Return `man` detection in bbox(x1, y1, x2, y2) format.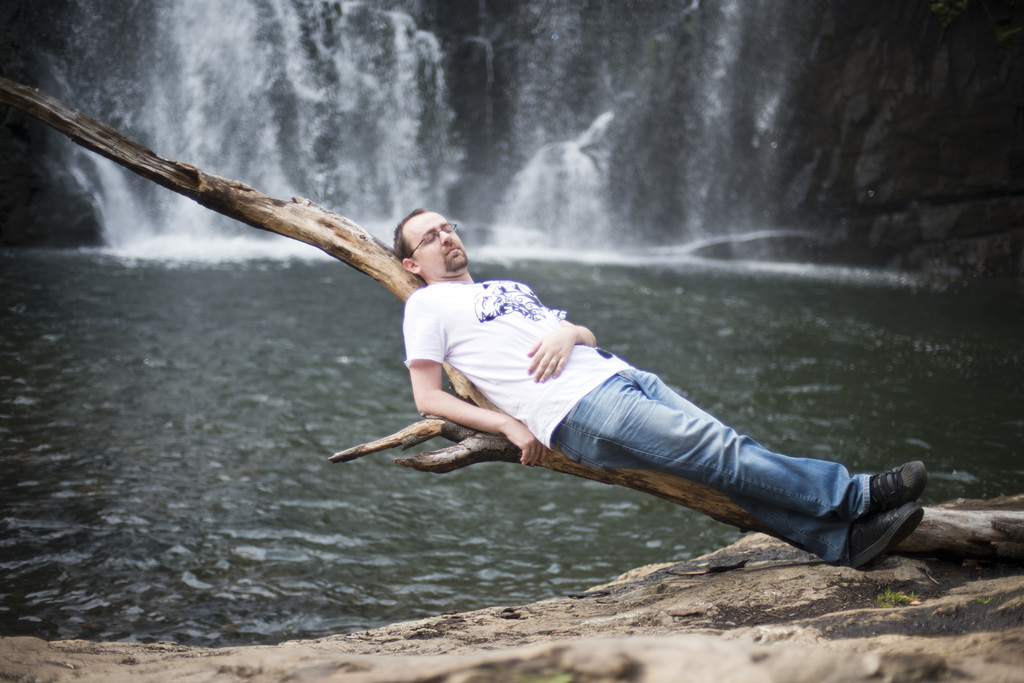
bbox(333, 247, 919, 581).
